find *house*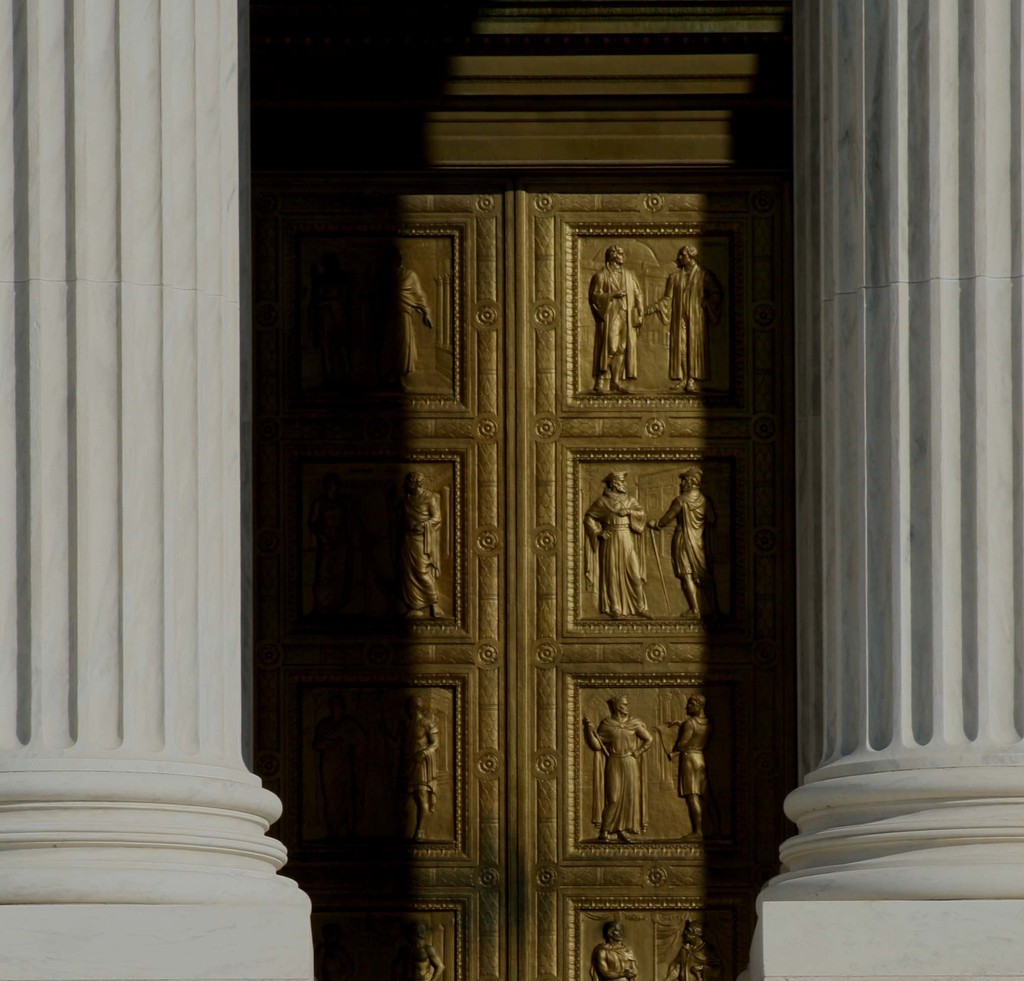
(x1=0, y1=0, x2=1023, y2=980)
